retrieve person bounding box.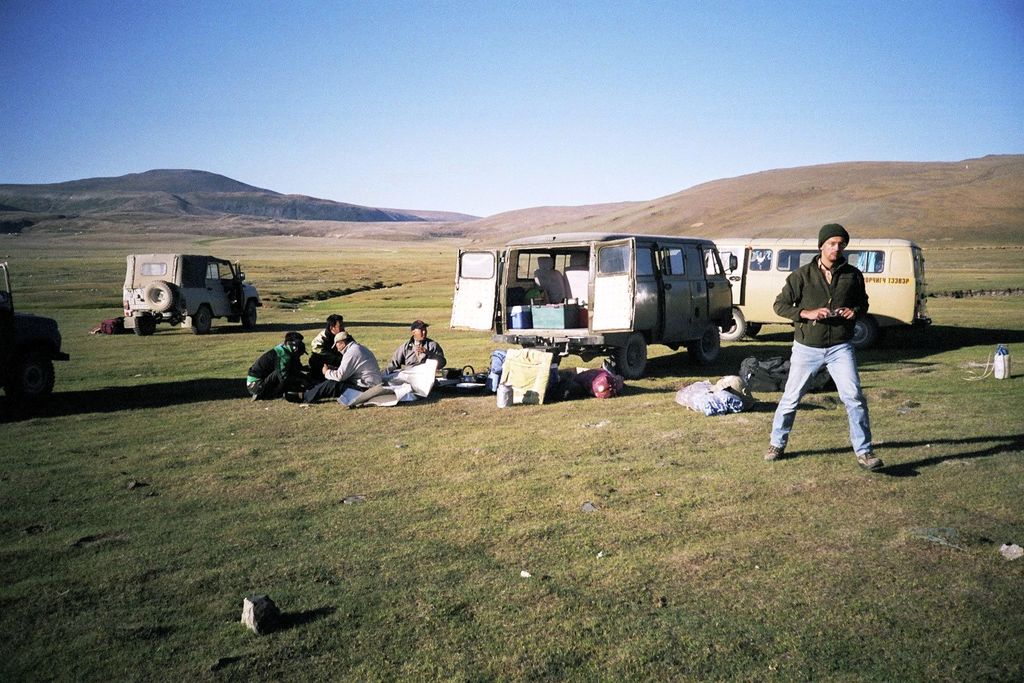
Bounding box: (left=386, top=317, right=444, bottom=389).
